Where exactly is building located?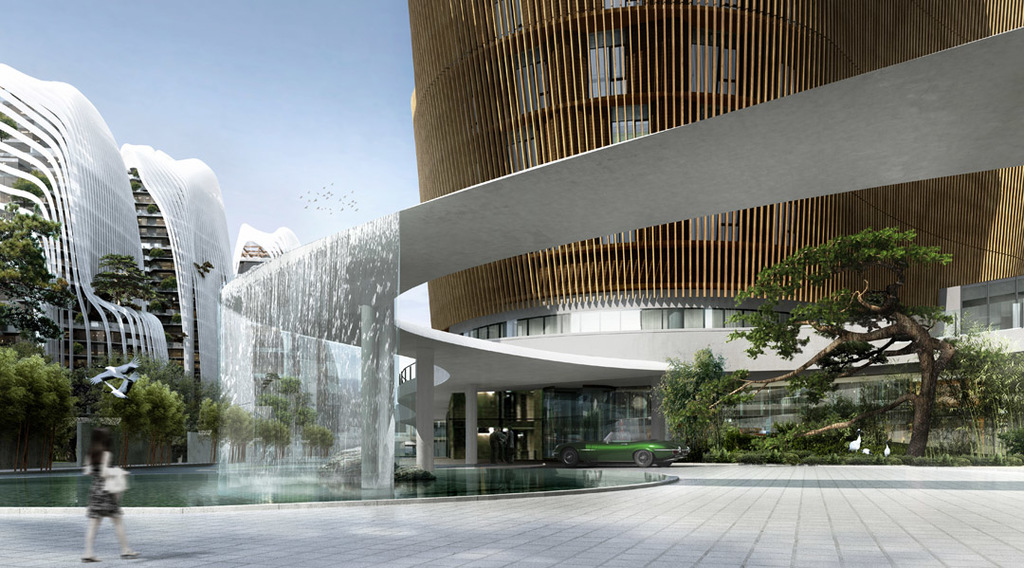
Its bounding box is [left=0, top=0, right=1023, bottom=470].
